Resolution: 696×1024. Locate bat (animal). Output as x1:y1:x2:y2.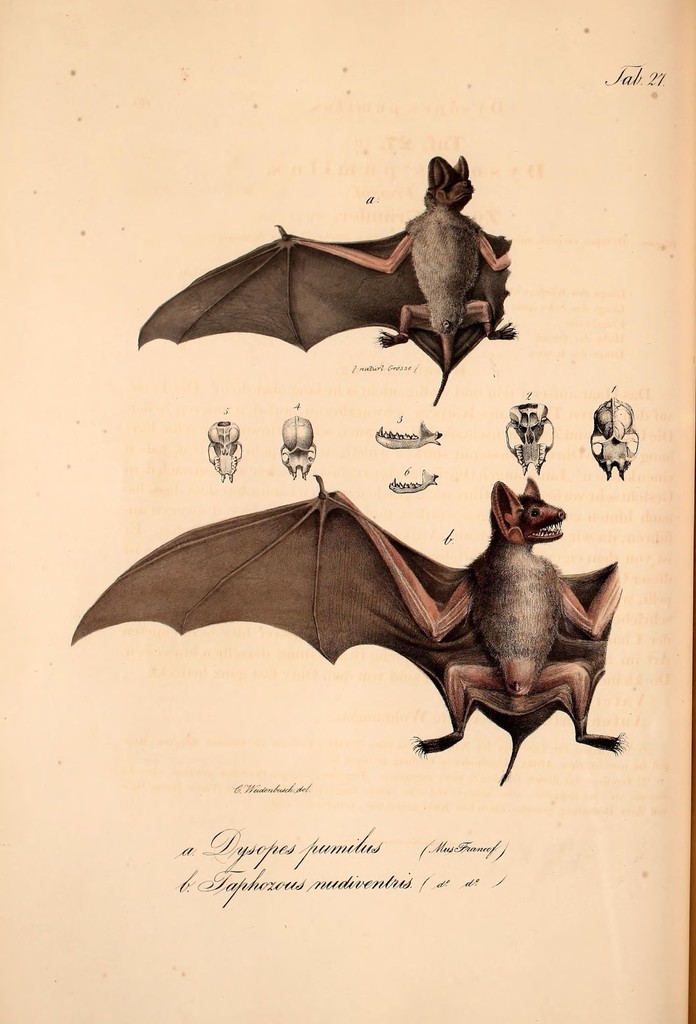
65:472:629:784.
